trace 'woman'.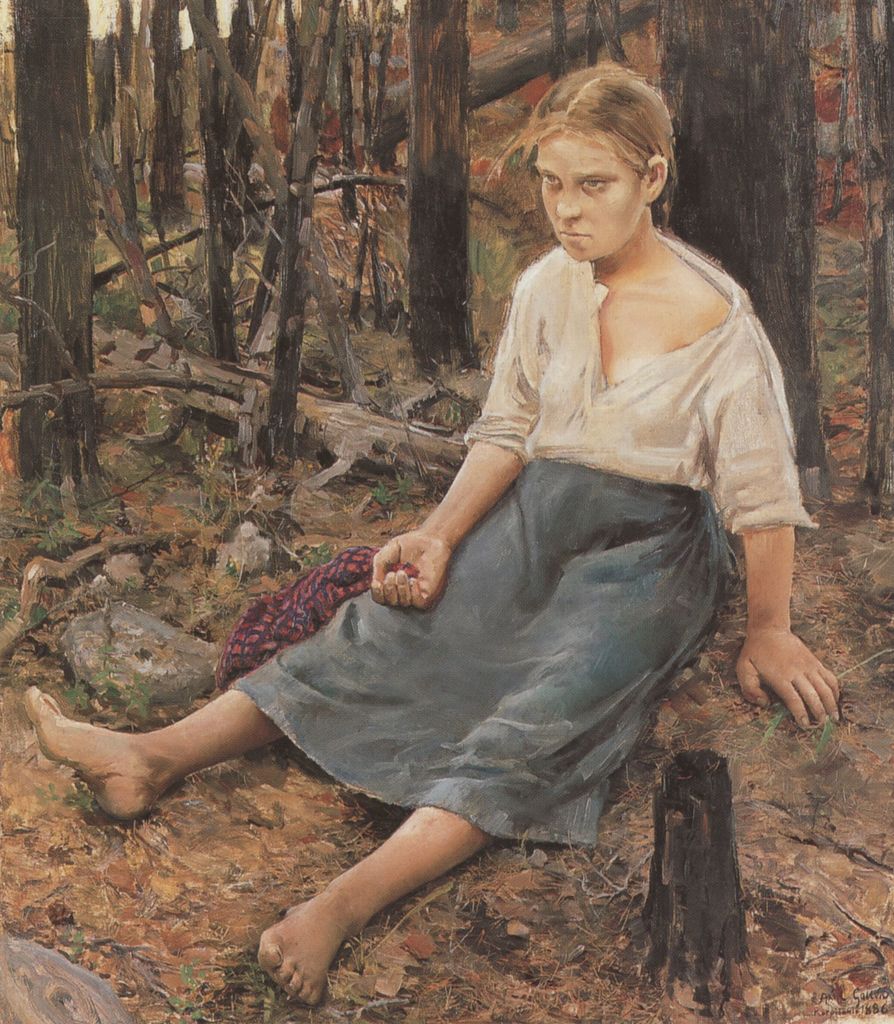
Traced to rect(17, 58, 849, 1009).
